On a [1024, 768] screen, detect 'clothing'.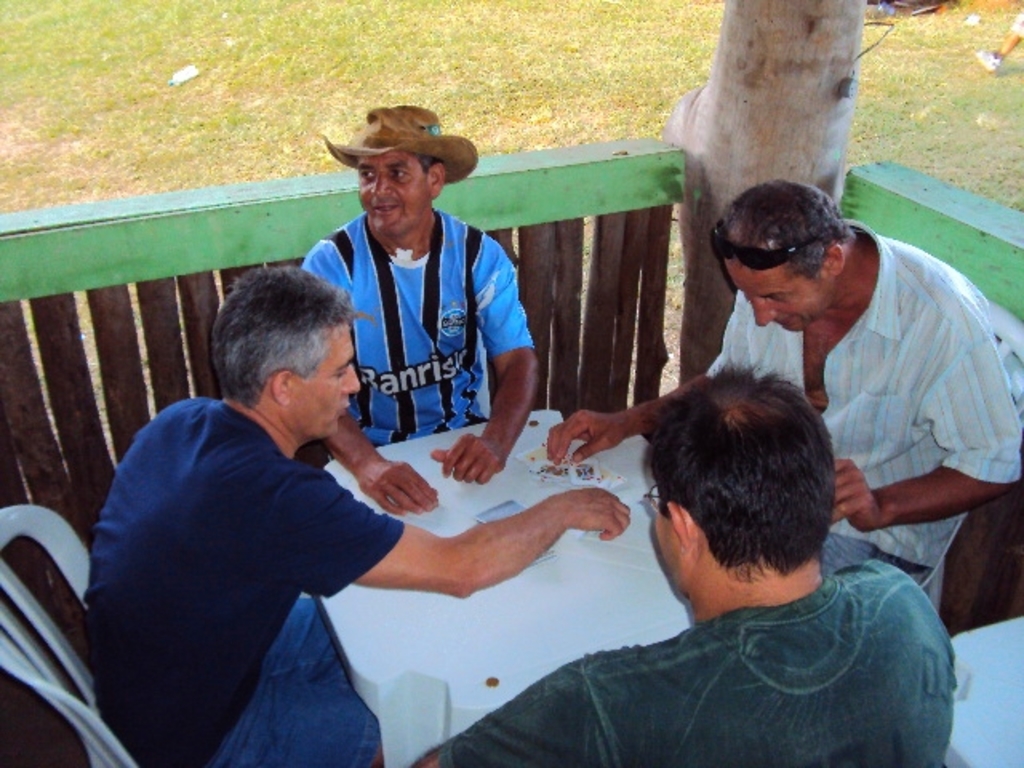
<region>730, 202, 1005, 635</region>.
